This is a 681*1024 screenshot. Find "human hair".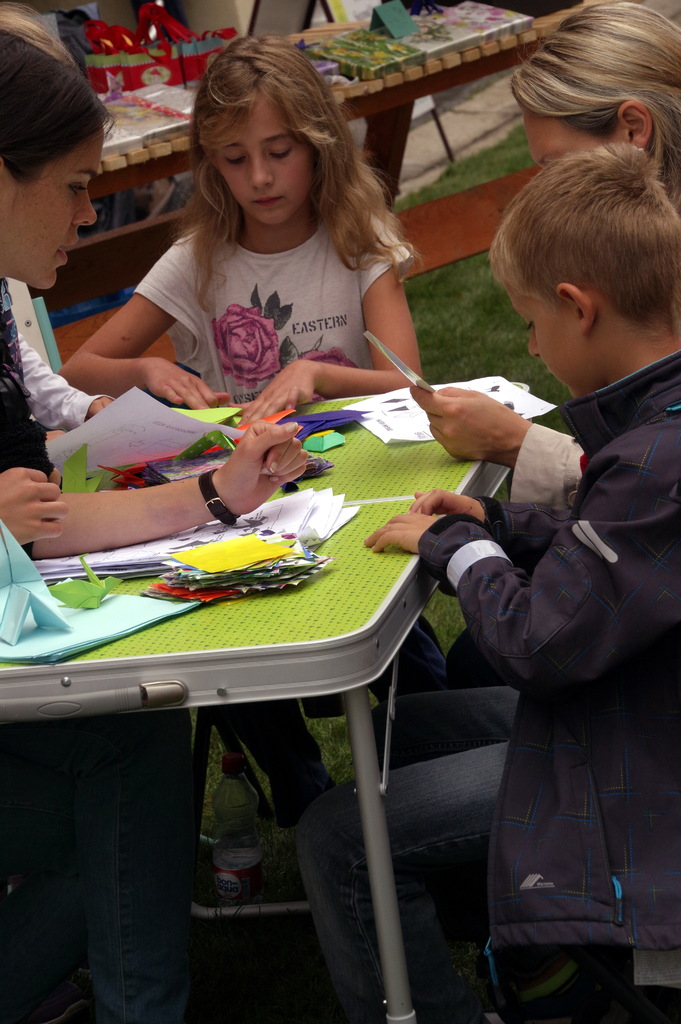
Bounding box: bbox(475, 129, 675, 319).
